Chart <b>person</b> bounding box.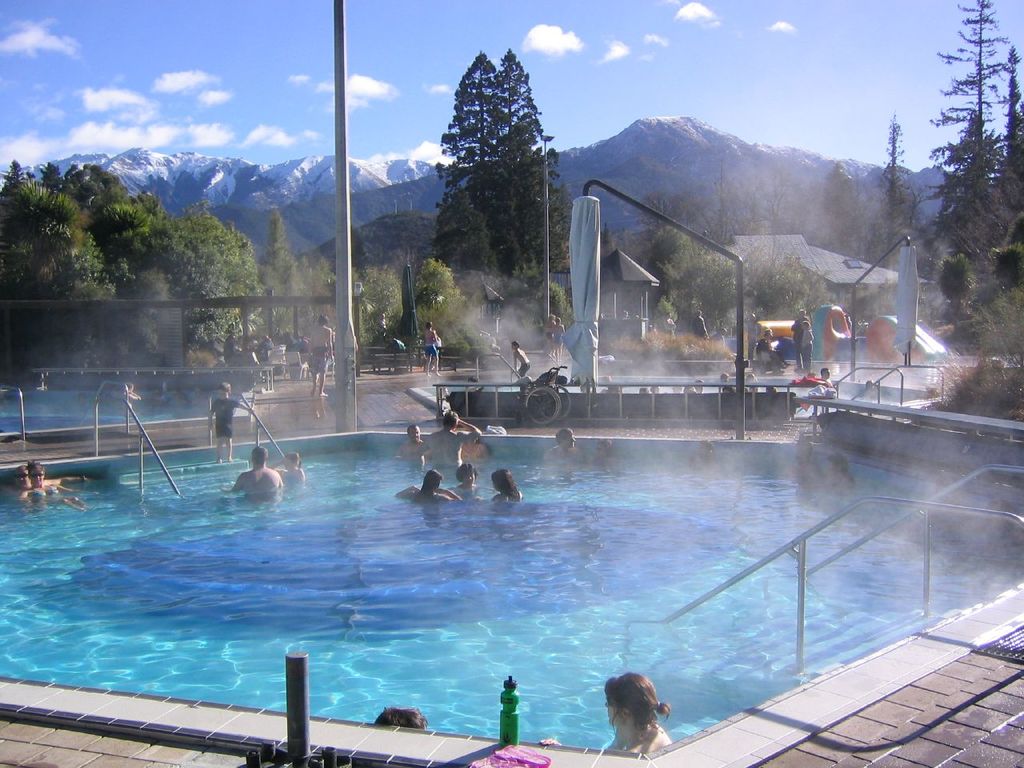
Charted: (373,710,426,730).
